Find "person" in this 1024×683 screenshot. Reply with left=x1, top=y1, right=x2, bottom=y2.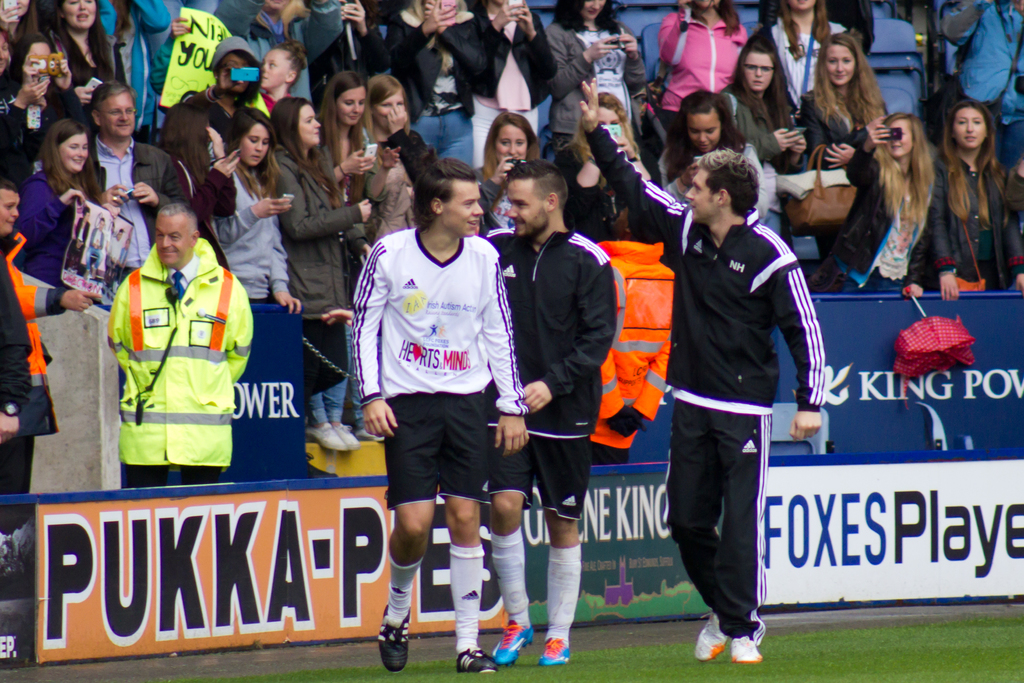
left=355, top=160, right=533, bottom=671.
